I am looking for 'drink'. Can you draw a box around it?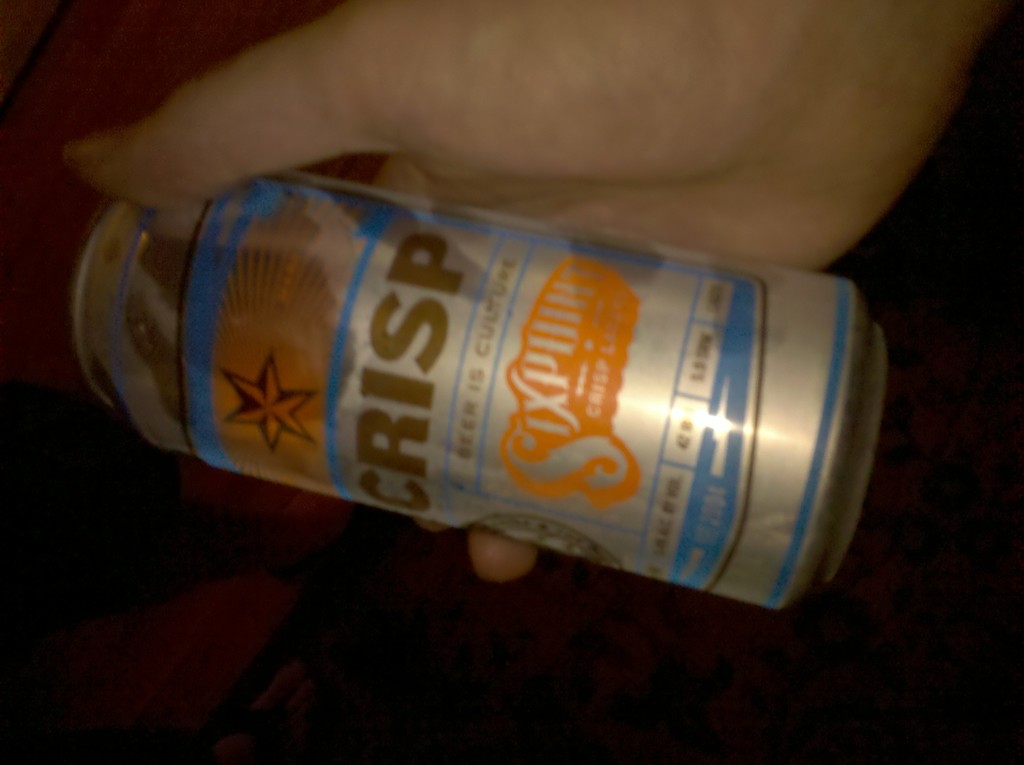
Sure, the bounding box is bbox=[90, 166, 910, 611].
